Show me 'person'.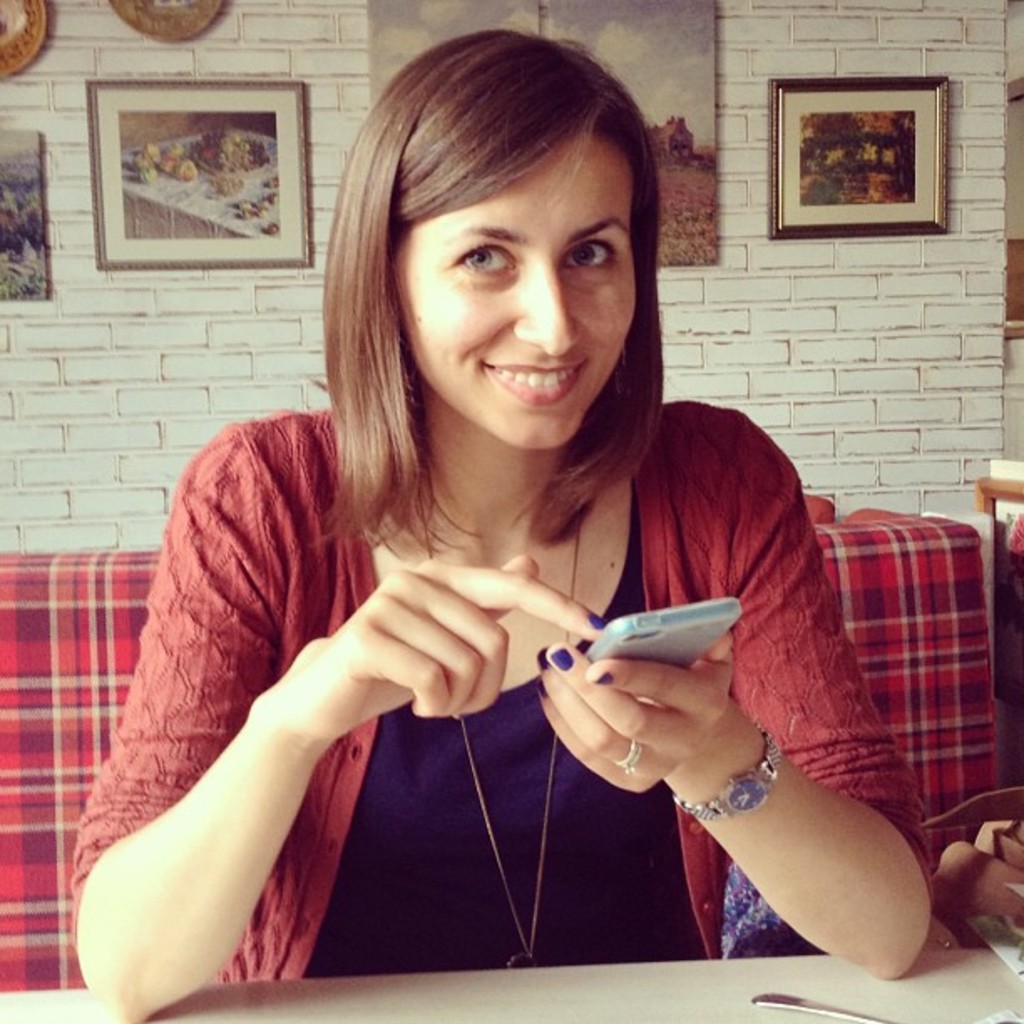
'person' is here: bbox=[67, 28, 935, 1022].
